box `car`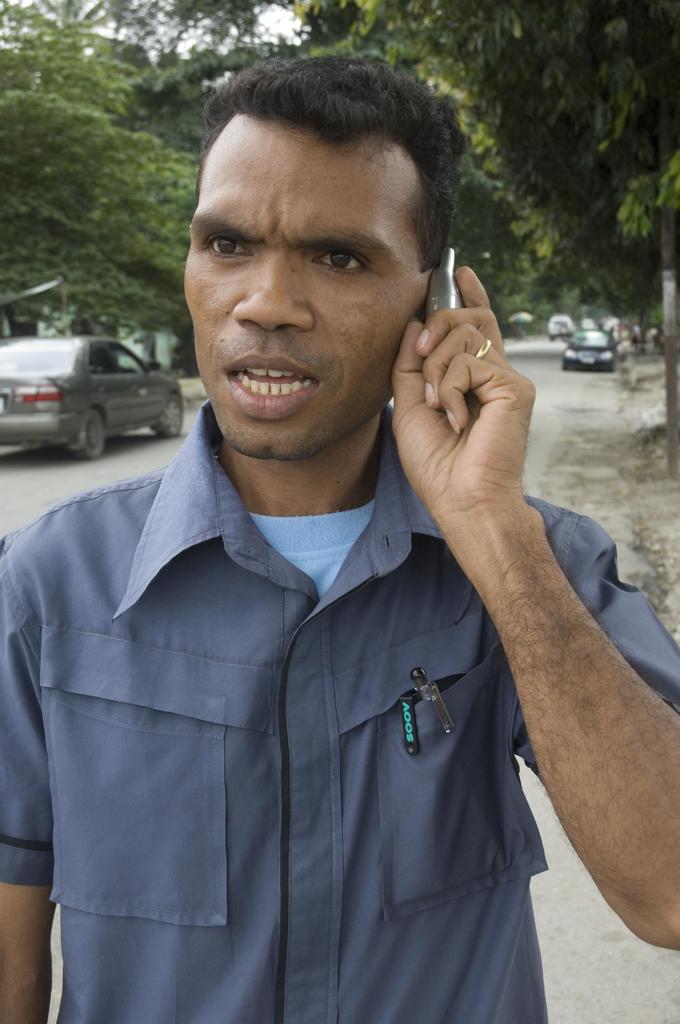
<box>0,335,186,463</box>
